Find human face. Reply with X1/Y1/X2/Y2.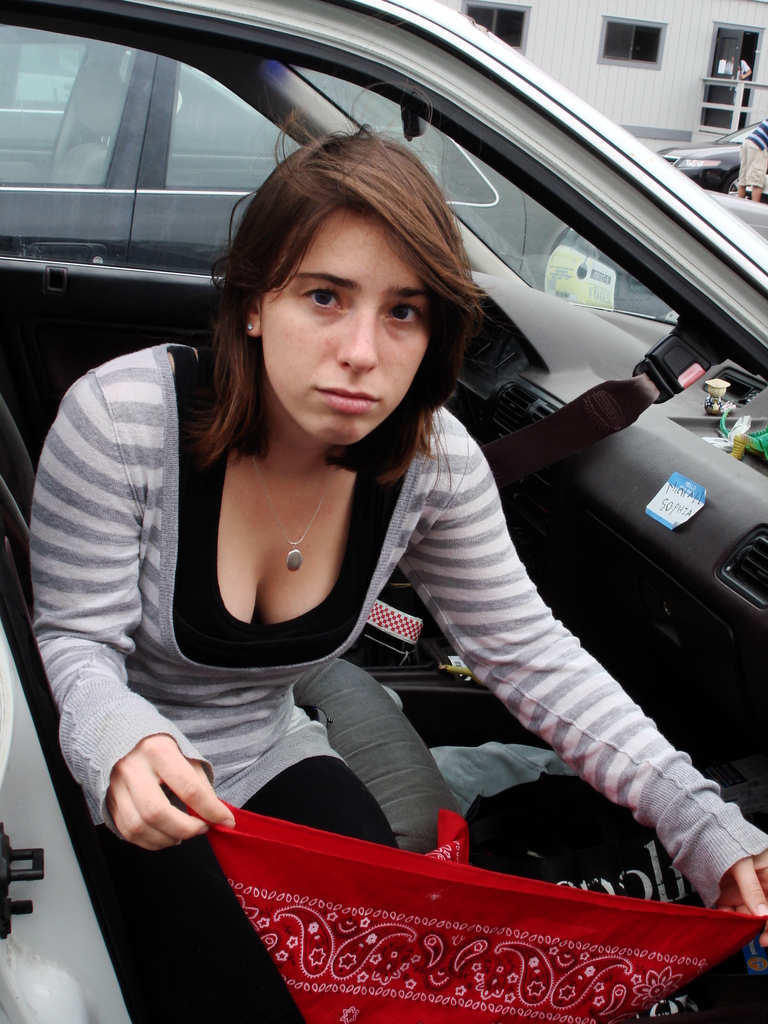
257/197/432/444.
